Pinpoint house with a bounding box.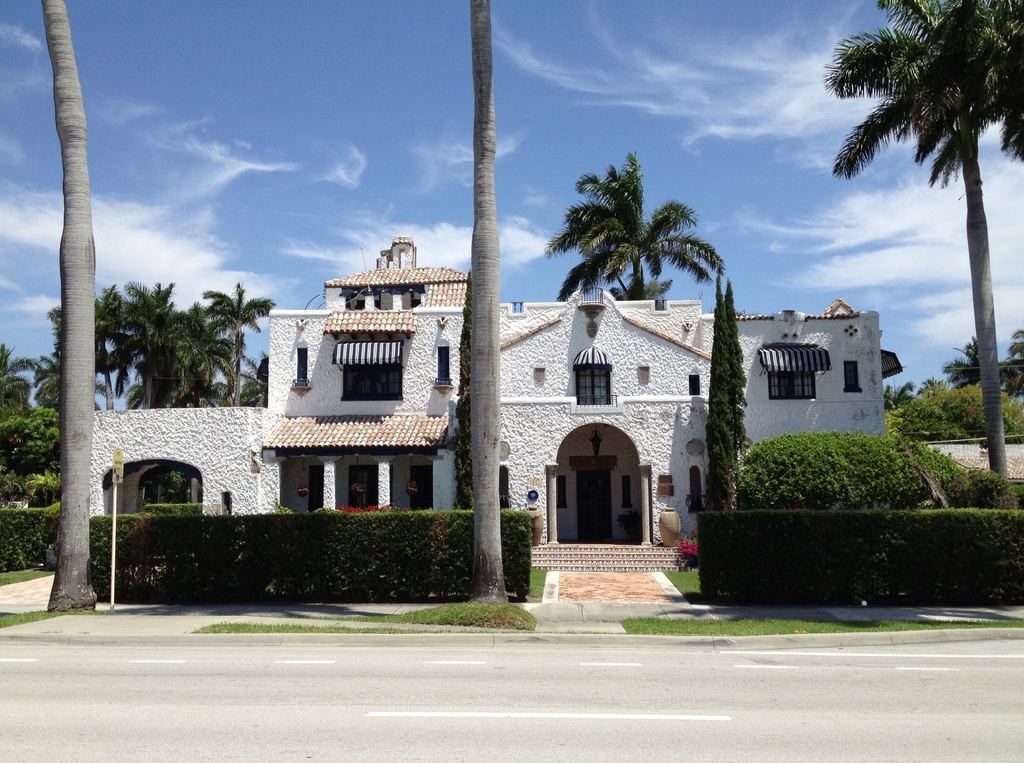
crop(90, 234, 904, 594).
